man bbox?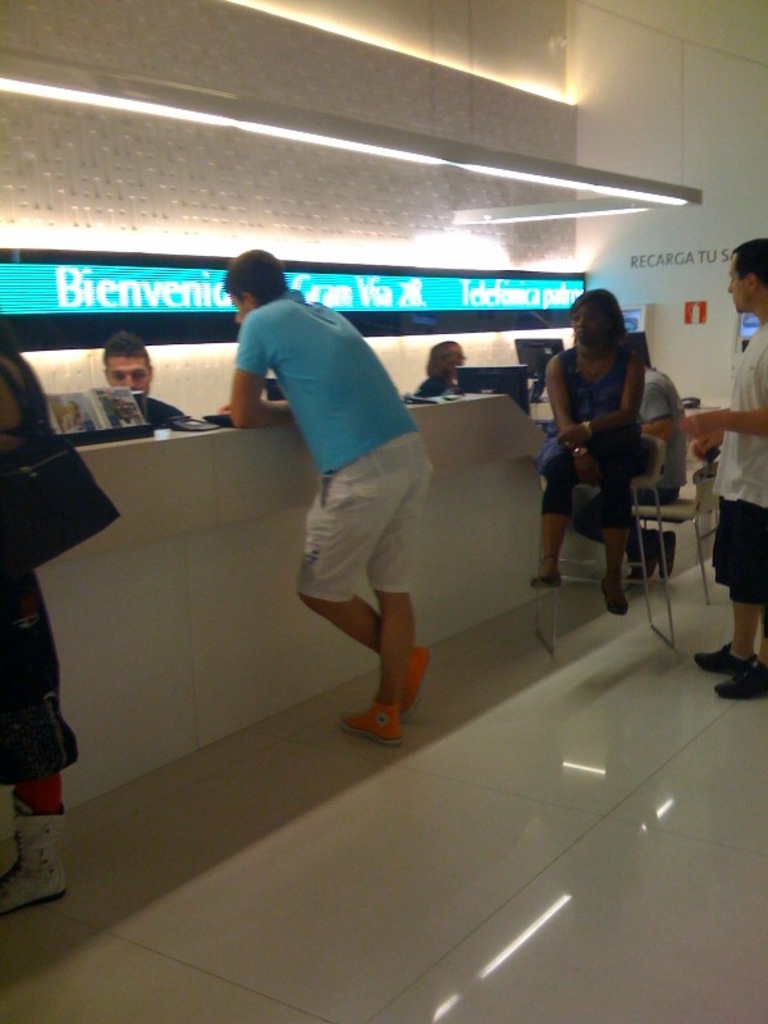
bbox=[183, 247, 445, 703]
